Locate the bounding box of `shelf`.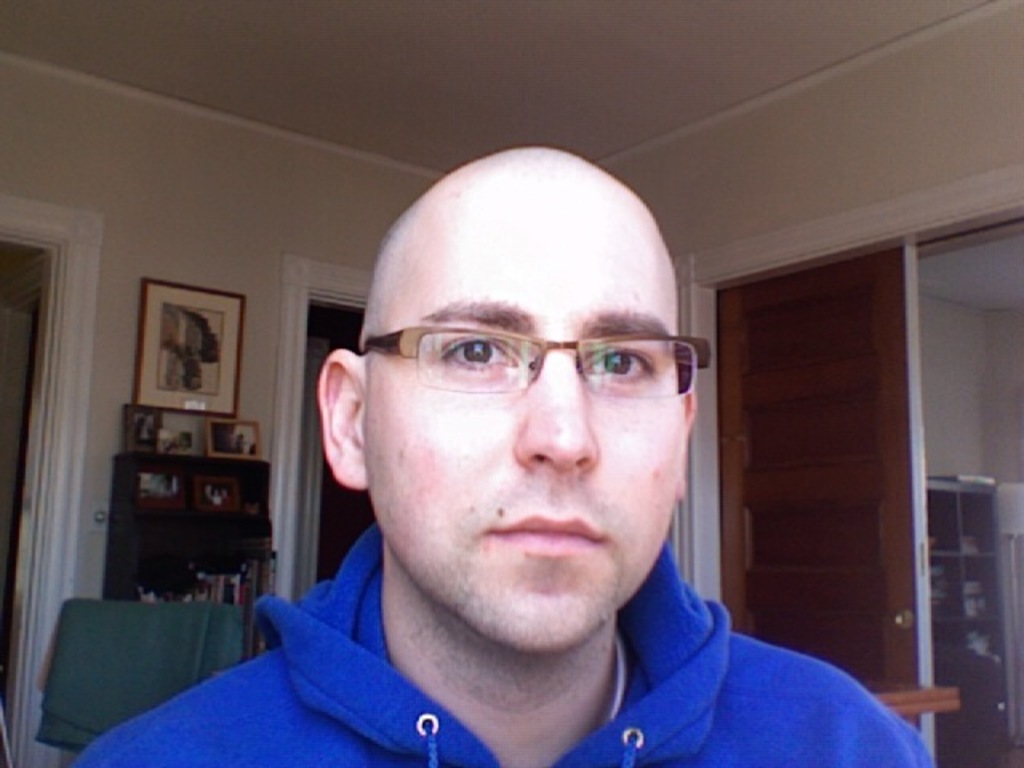
Bounding box: box=[954, 568, 1006, 632].
